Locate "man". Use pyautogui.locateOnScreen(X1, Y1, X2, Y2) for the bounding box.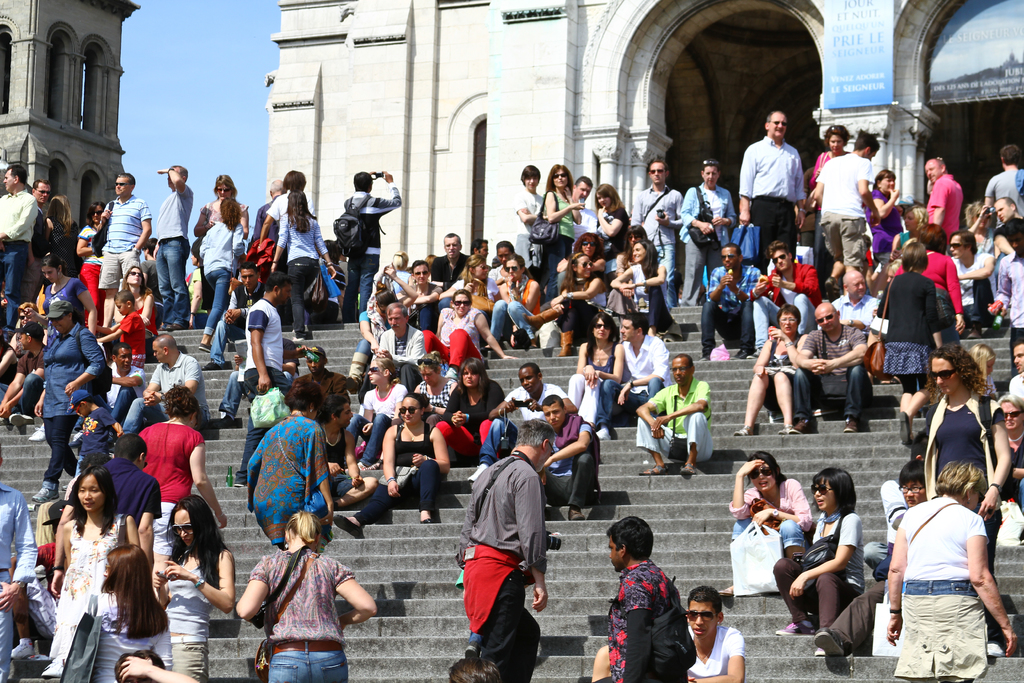
pyautogui.locateOnScreen(456, 418, 556, 682).
